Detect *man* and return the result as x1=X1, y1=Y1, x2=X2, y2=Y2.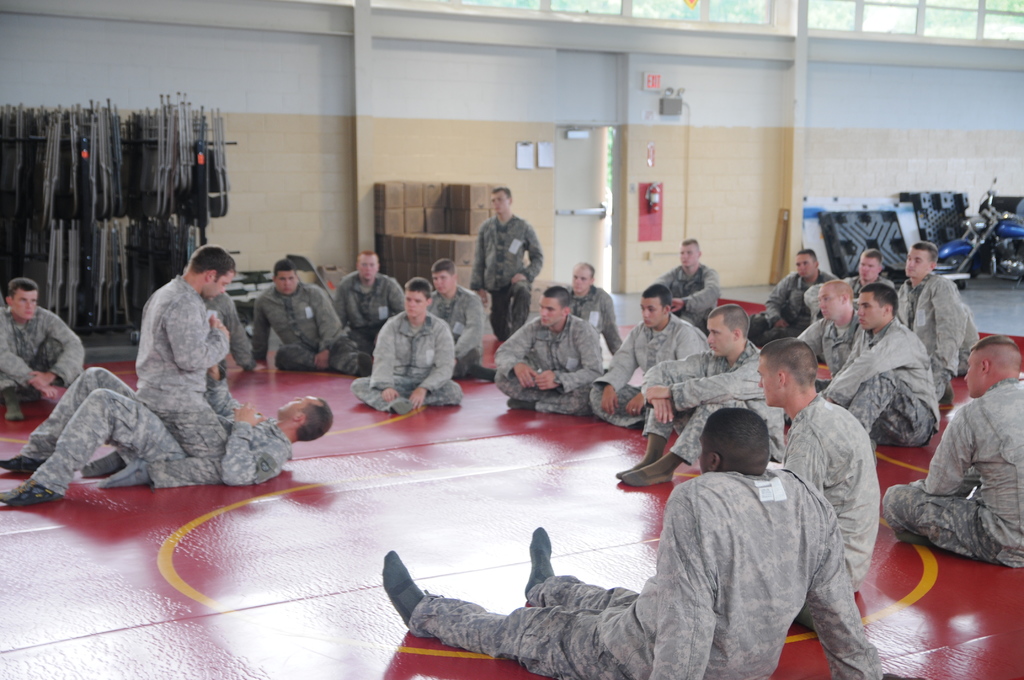
x1=358, y1=279, x2=462, y2=414.
